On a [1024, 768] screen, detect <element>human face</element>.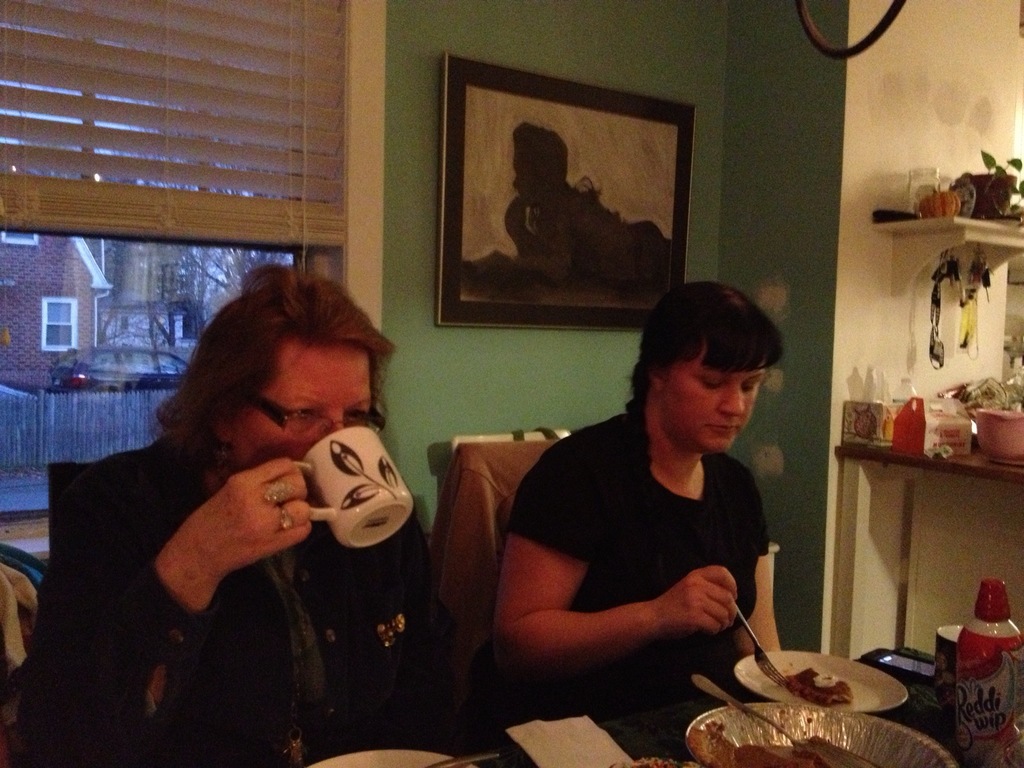
[left=239, top=341, right=376, bottom=471].
